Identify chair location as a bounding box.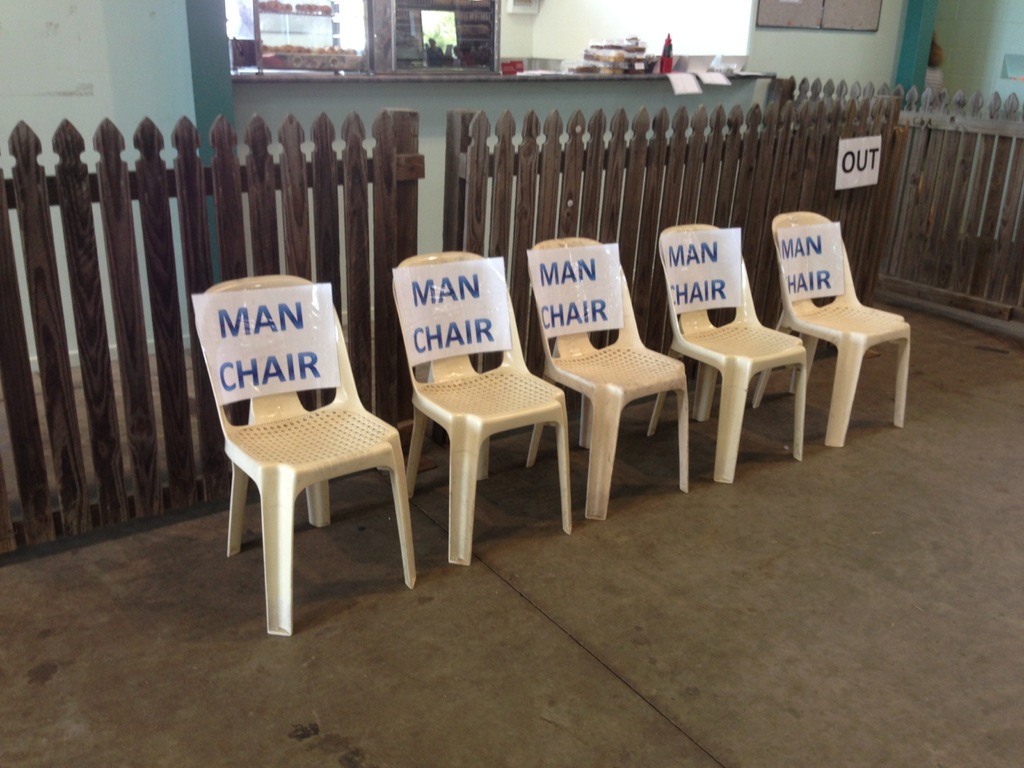
left=647, top=220, right=811, bottom=484.
